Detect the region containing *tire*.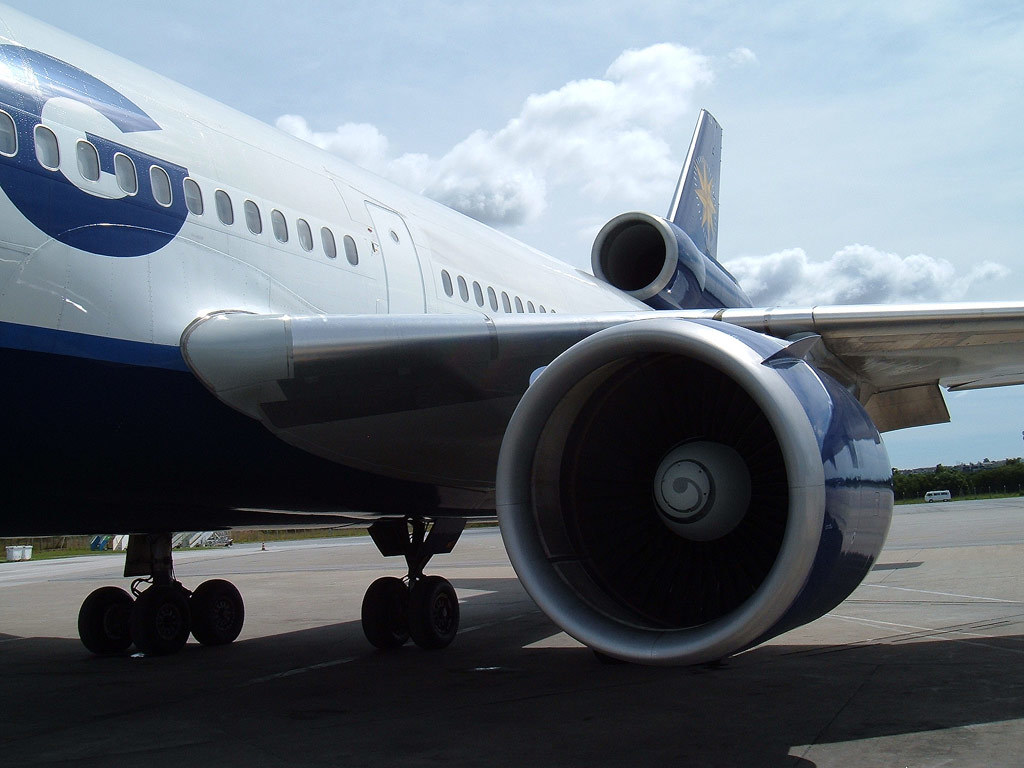
bbox=(359, 577, 417, 649).
